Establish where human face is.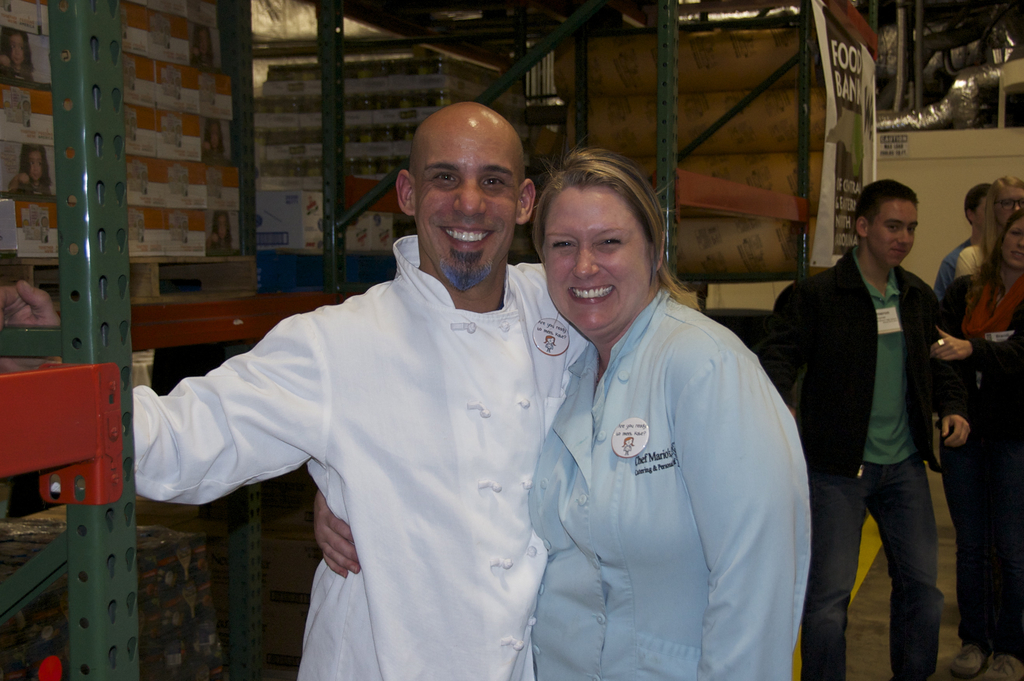
Established at x1=542 y1=183 x2=650 y2=335.
